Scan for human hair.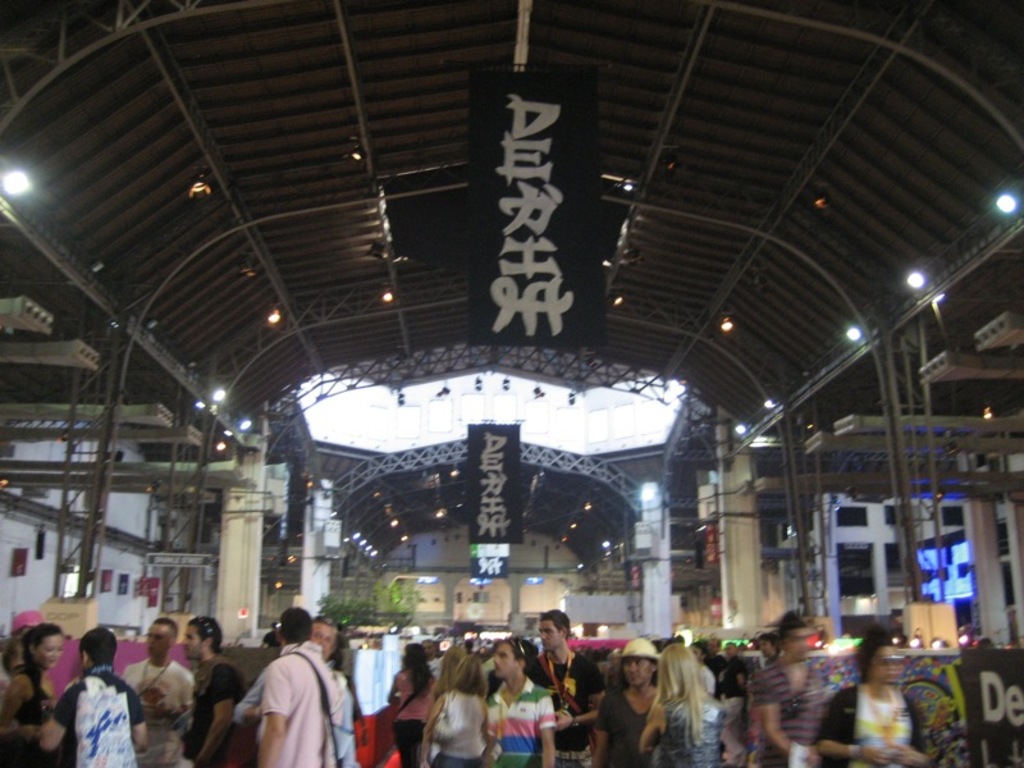
Scan result: bbox(543, 609, 572, 645).
